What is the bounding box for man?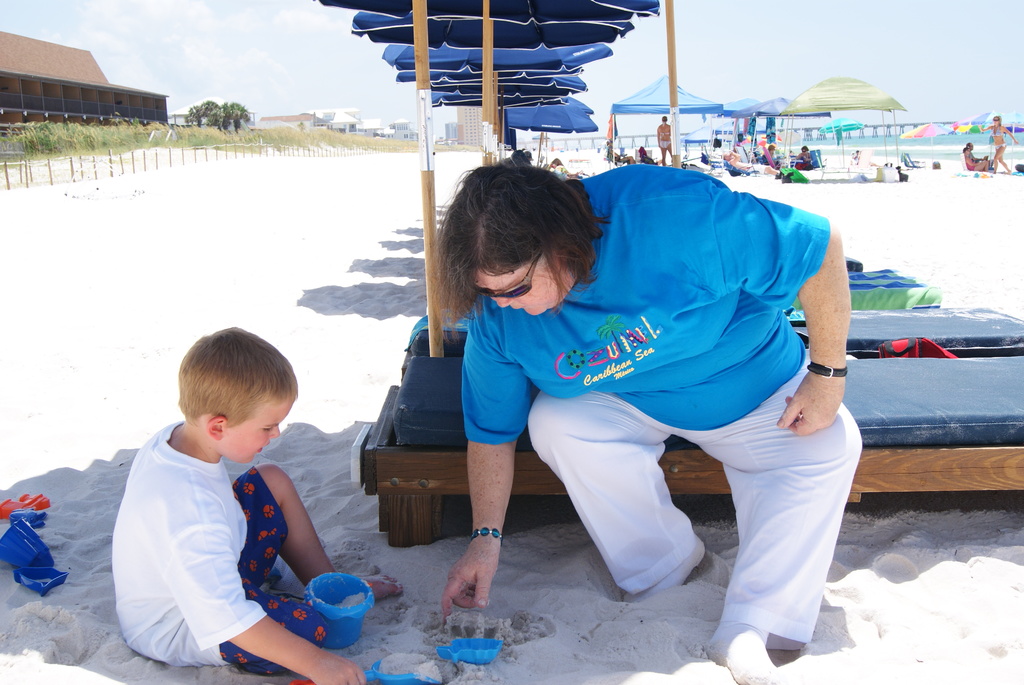
box(963, 140, 989, 162).
